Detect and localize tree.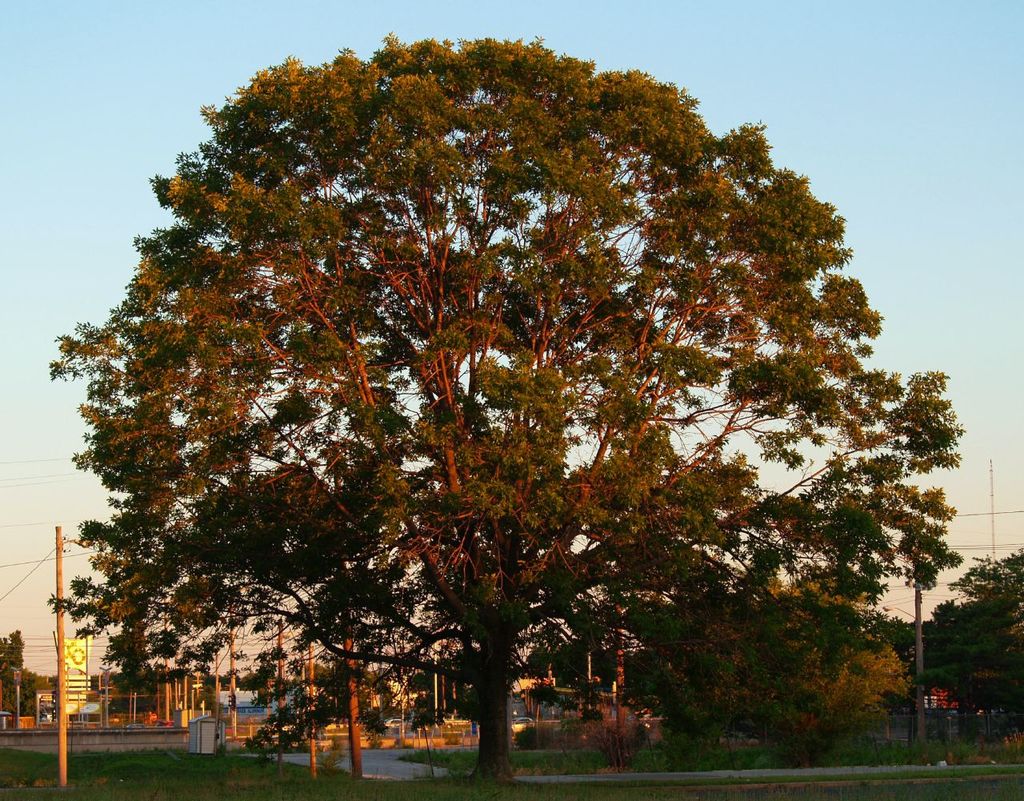
Localized at (left=0, top=627, right=59, bottom=725).
